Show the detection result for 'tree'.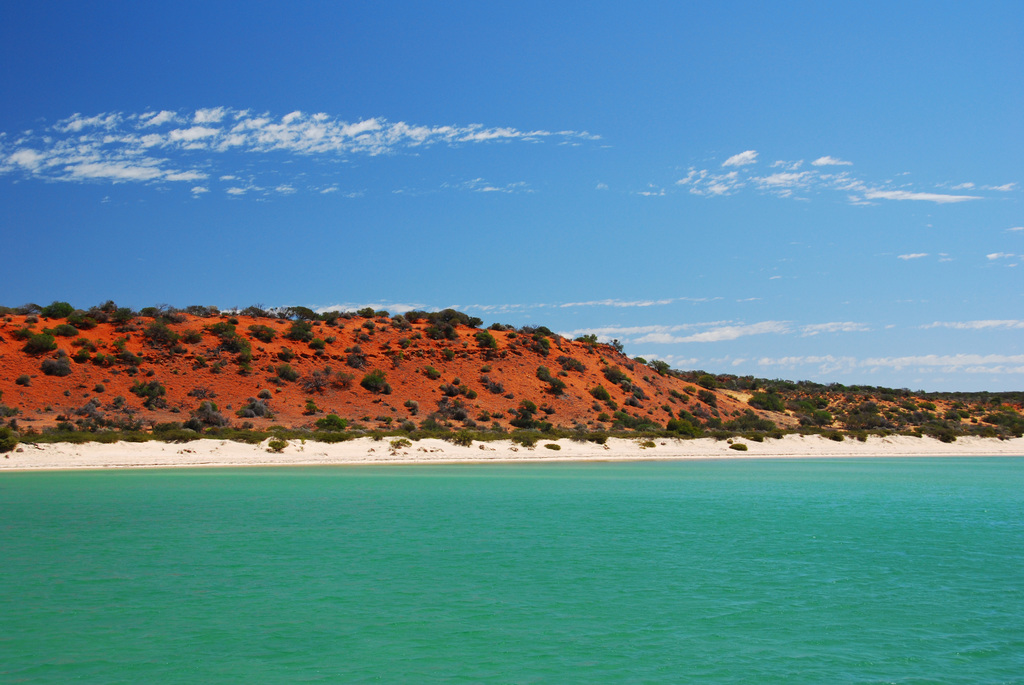
60/404/80/420.
